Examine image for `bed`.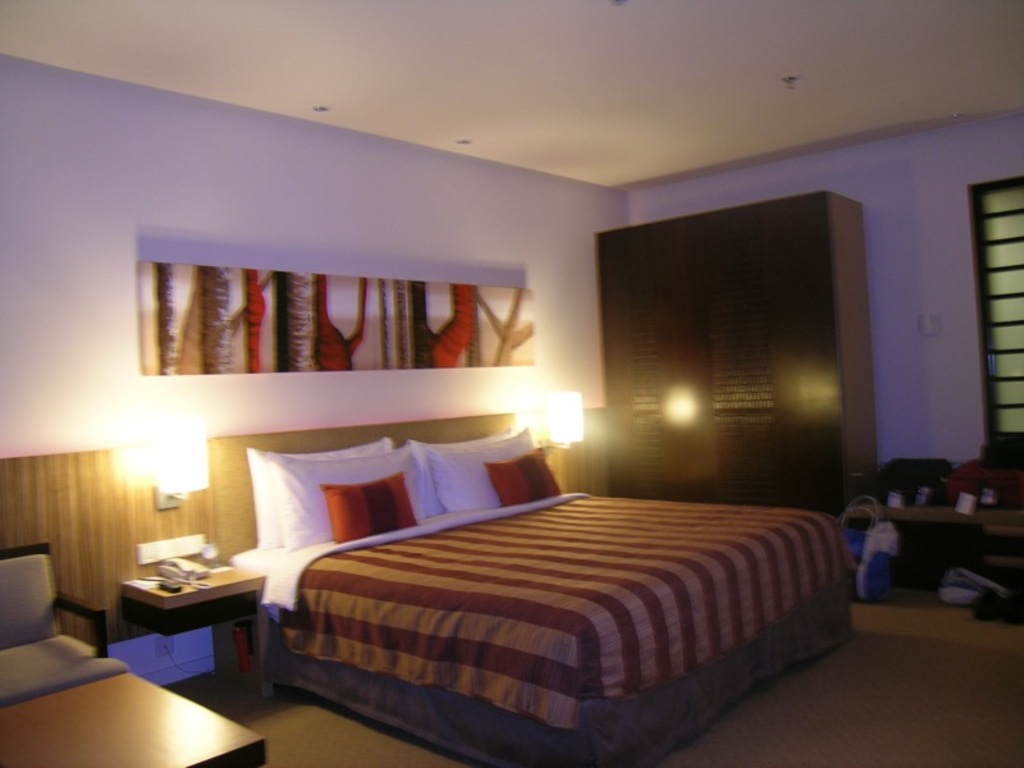
Examination result: <region>209, 411, 855, 767</region>.
